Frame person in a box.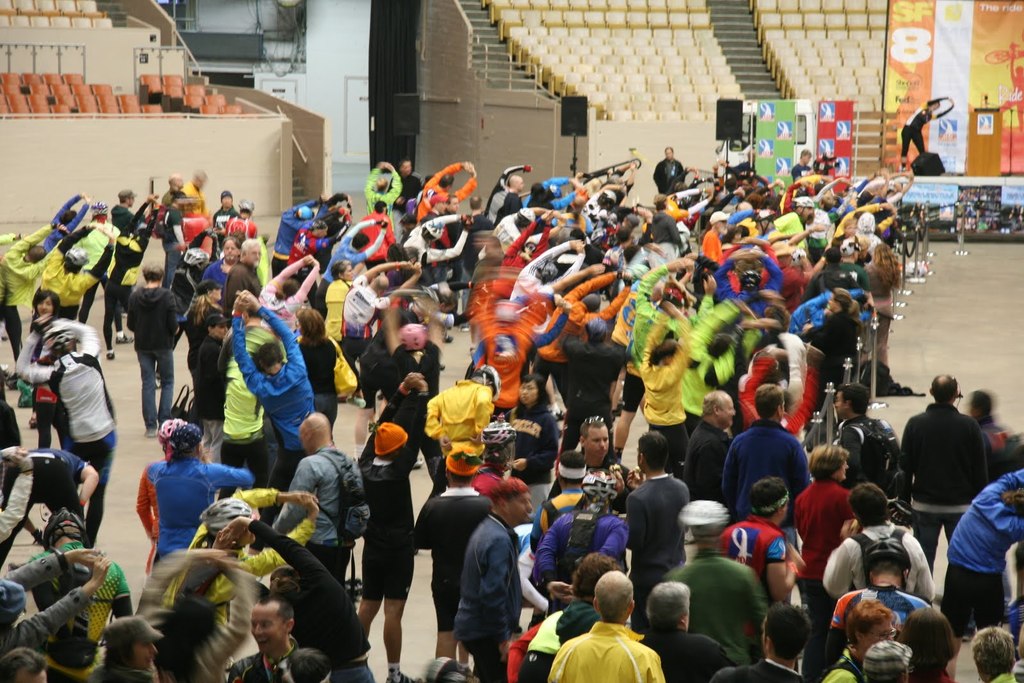
select_region(363, 381, 426, 667).
